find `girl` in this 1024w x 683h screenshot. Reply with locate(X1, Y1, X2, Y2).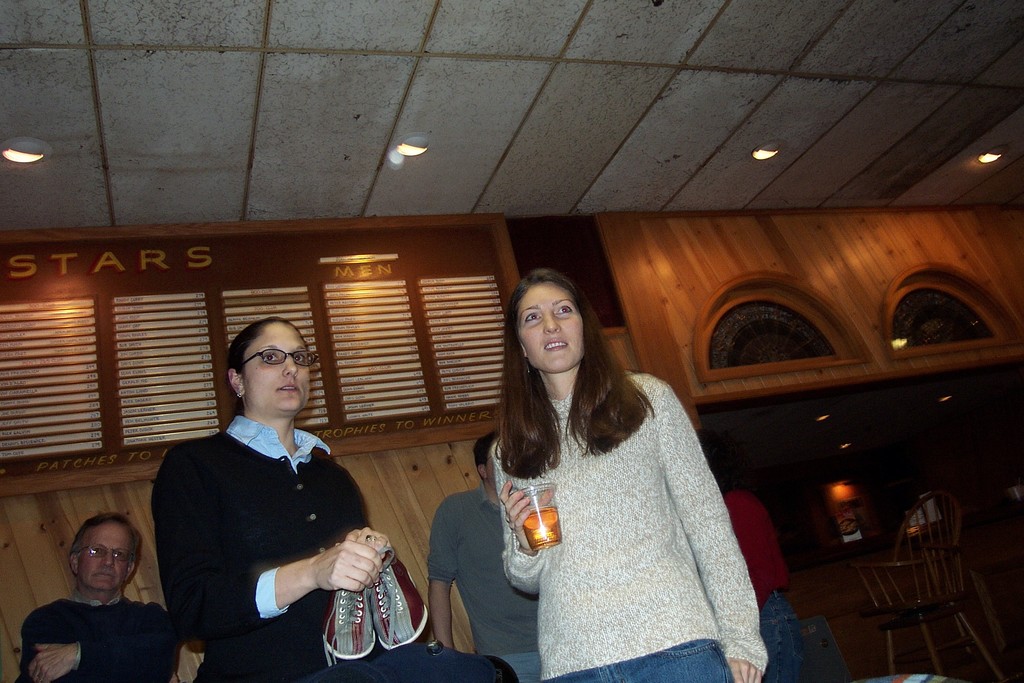
locate(501, 268, 772, 679).
